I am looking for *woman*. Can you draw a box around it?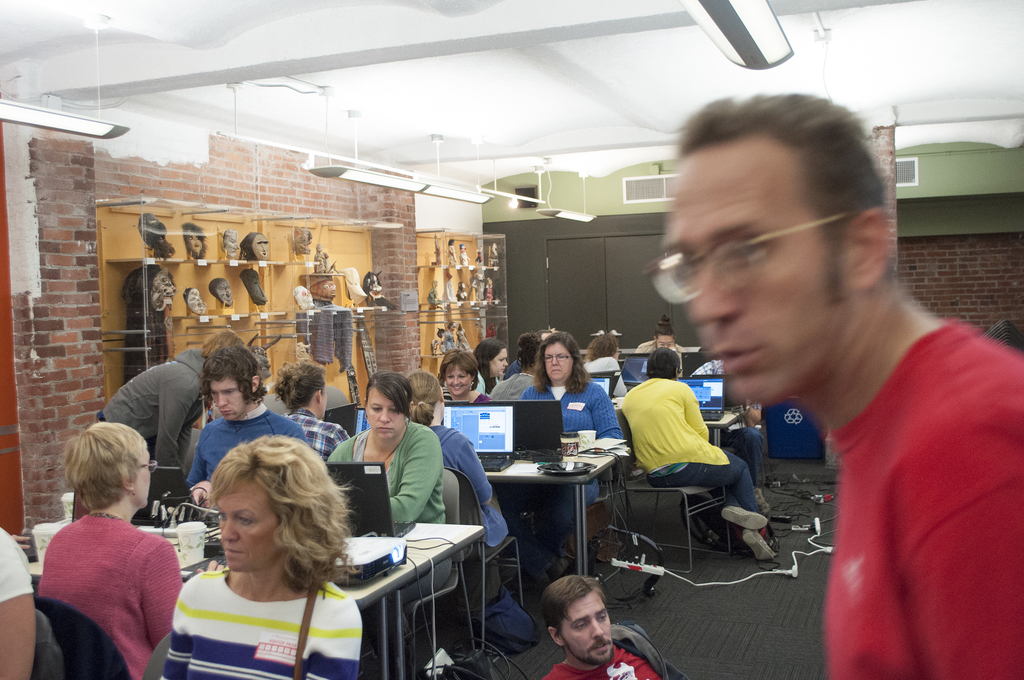
Sure, the bounding box is [left=439, top=347, right=488, bottom=402].
